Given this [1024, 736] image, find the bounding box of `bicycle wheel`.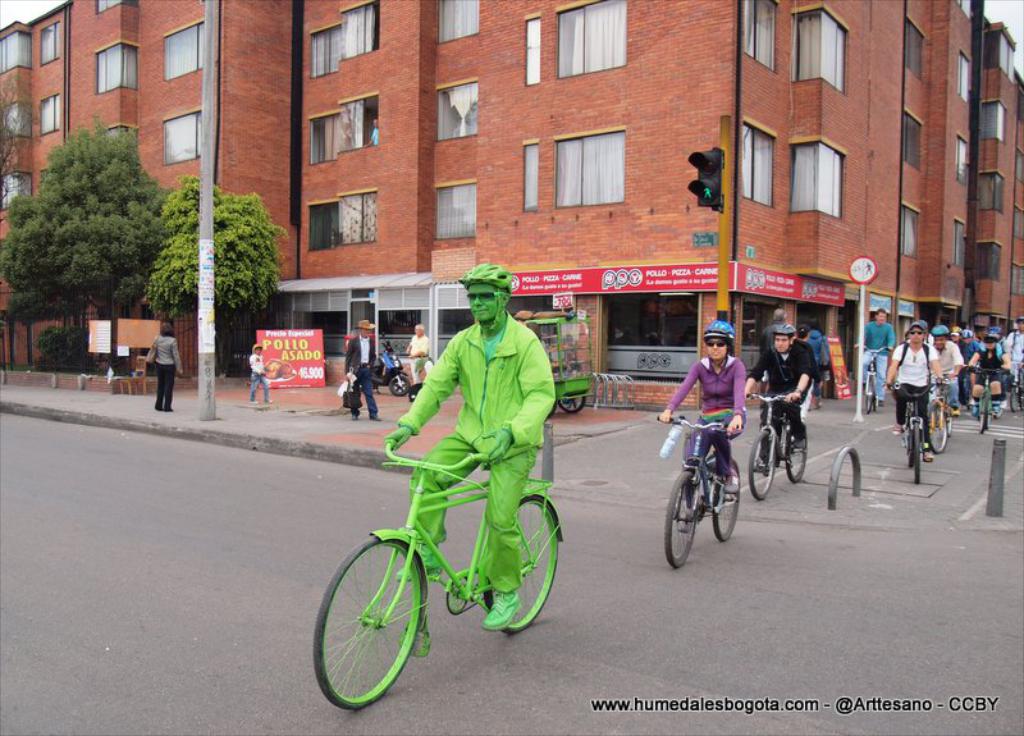
[x1=713, y1=470, x2=748, y2=549].
